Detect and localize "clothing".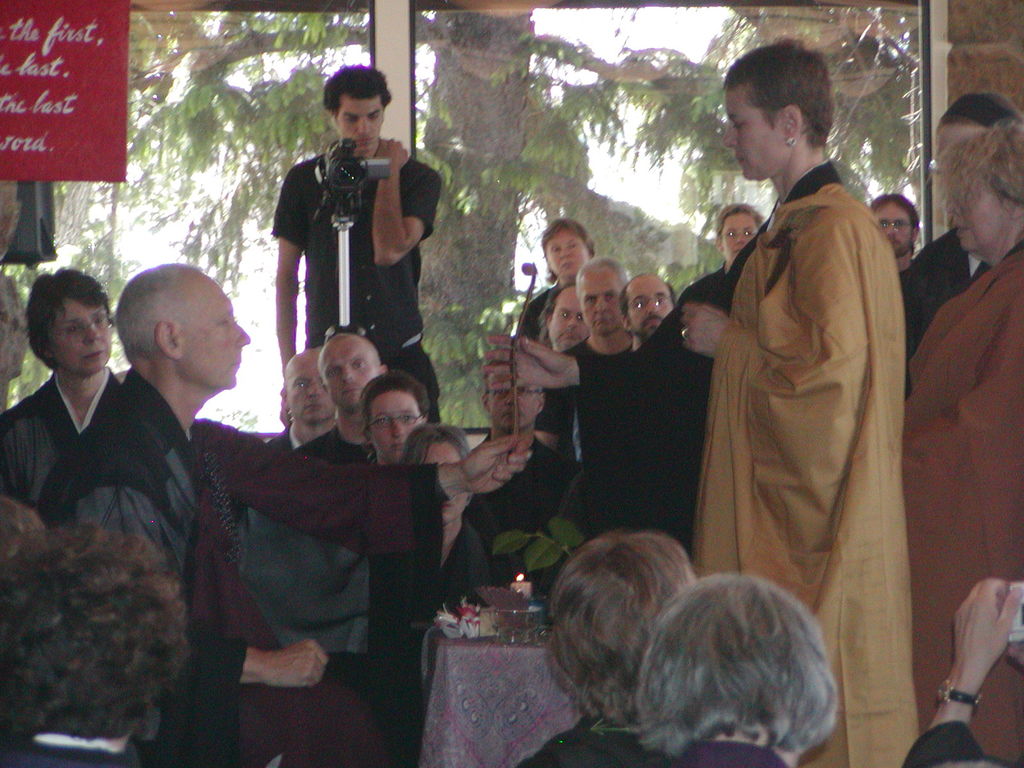
Localized at (left=235, top=422, right=371, bottom=654).
